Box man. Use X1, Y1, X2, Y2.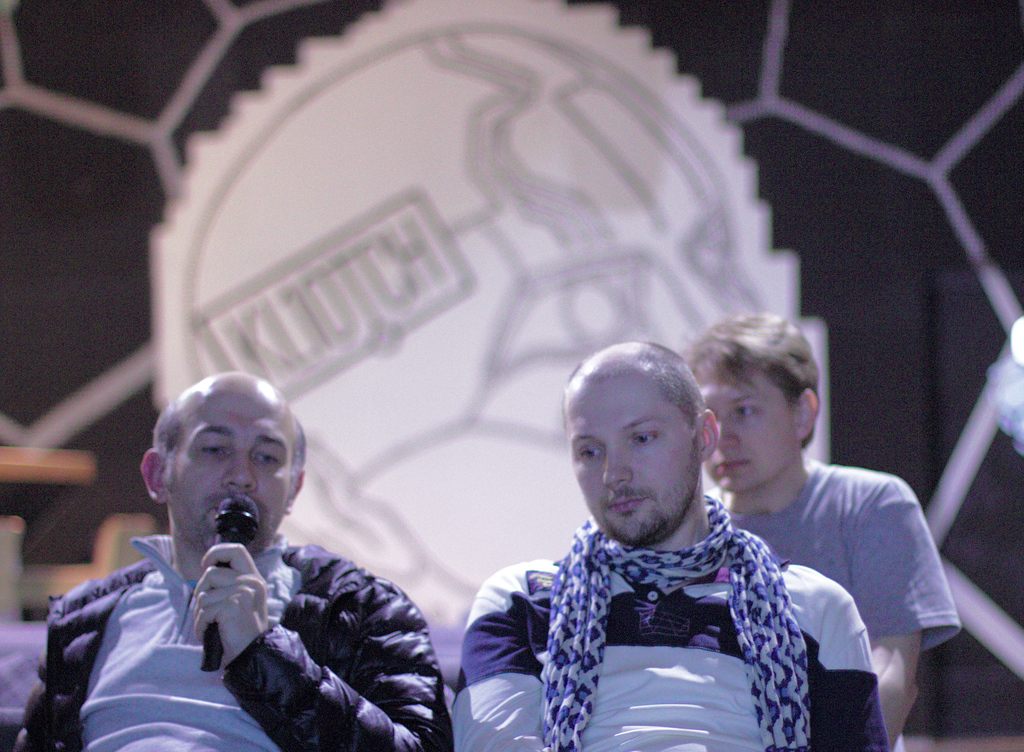
447, 336, 891, 751.
